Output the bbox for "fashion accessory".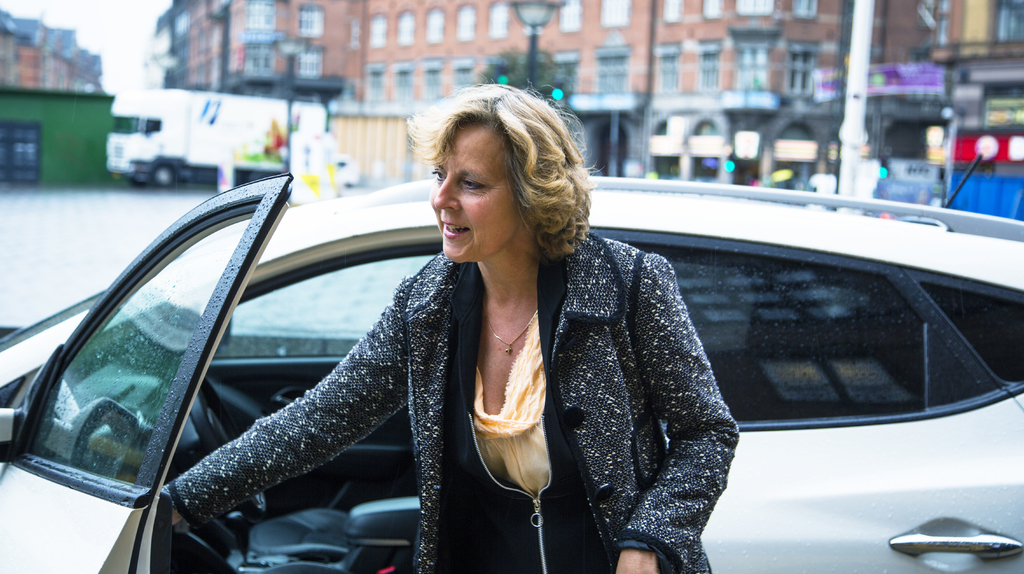
locate(483, 306, 540, 357).
